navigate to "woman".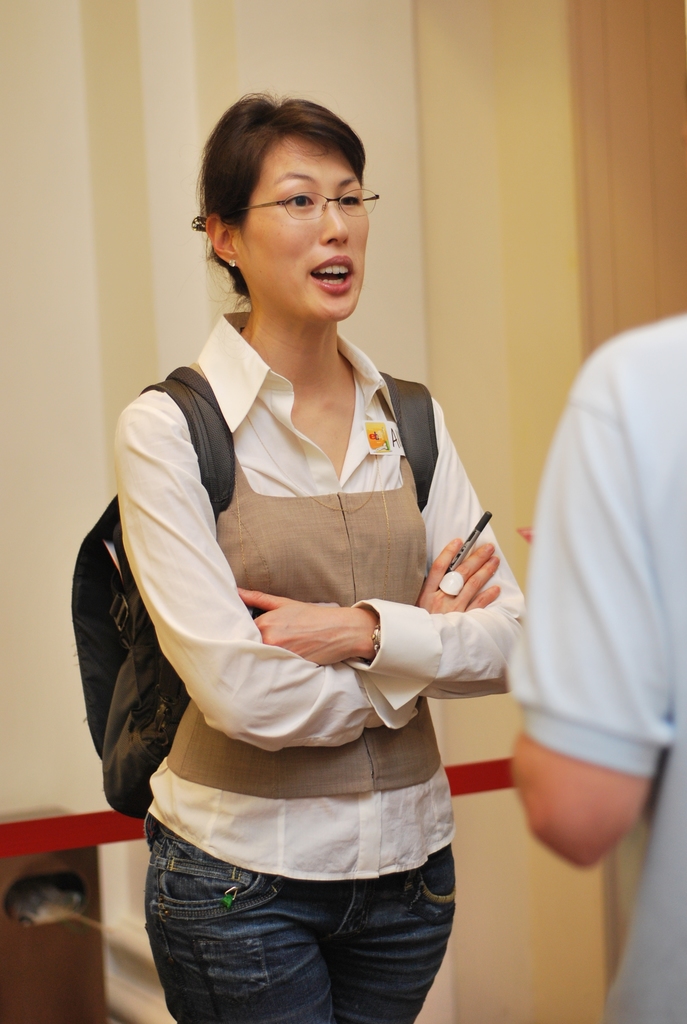
Navigation target: crop(81, 84, 507, 971).
